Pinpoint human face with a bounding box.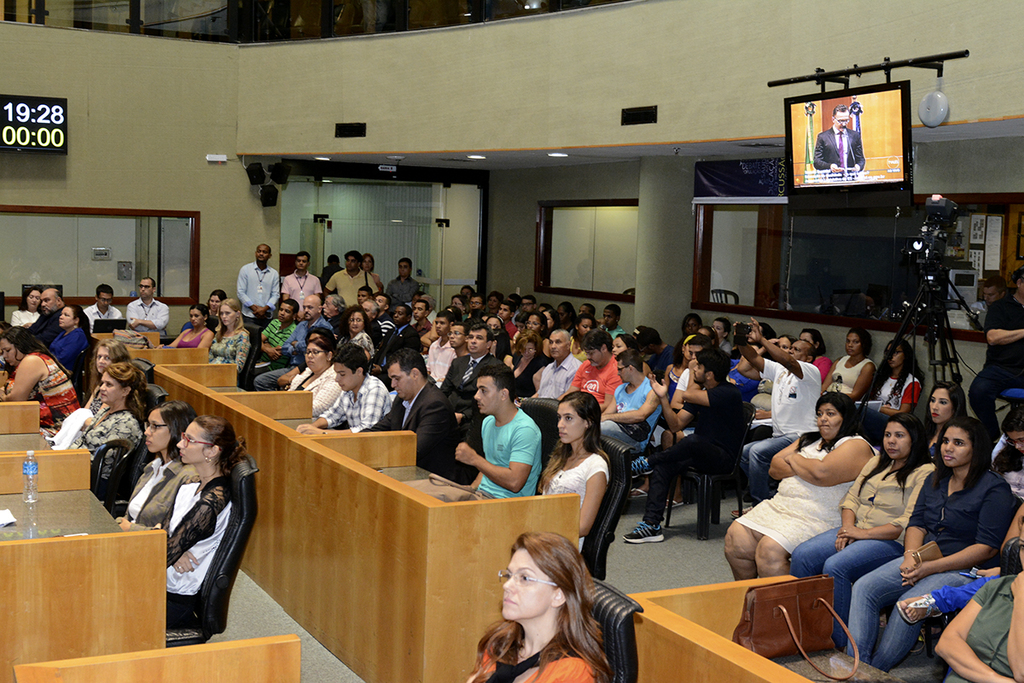
585, 304, 588, 318.
